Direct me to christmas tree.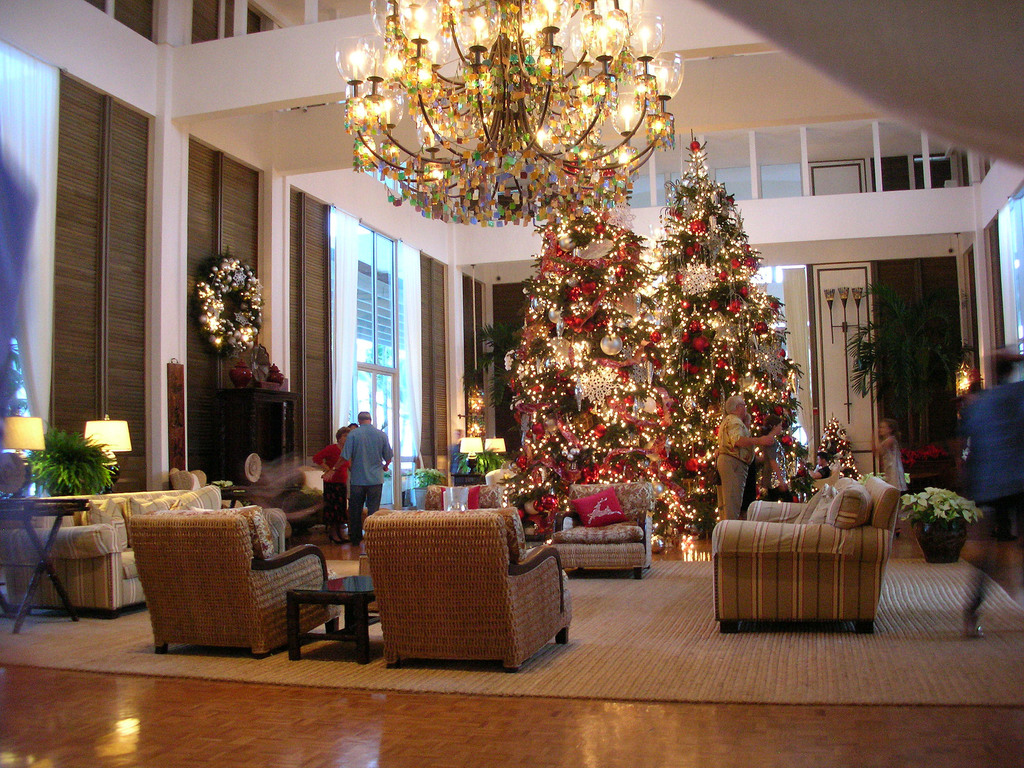
Direction: select_region(630, 119, 822, 532).
